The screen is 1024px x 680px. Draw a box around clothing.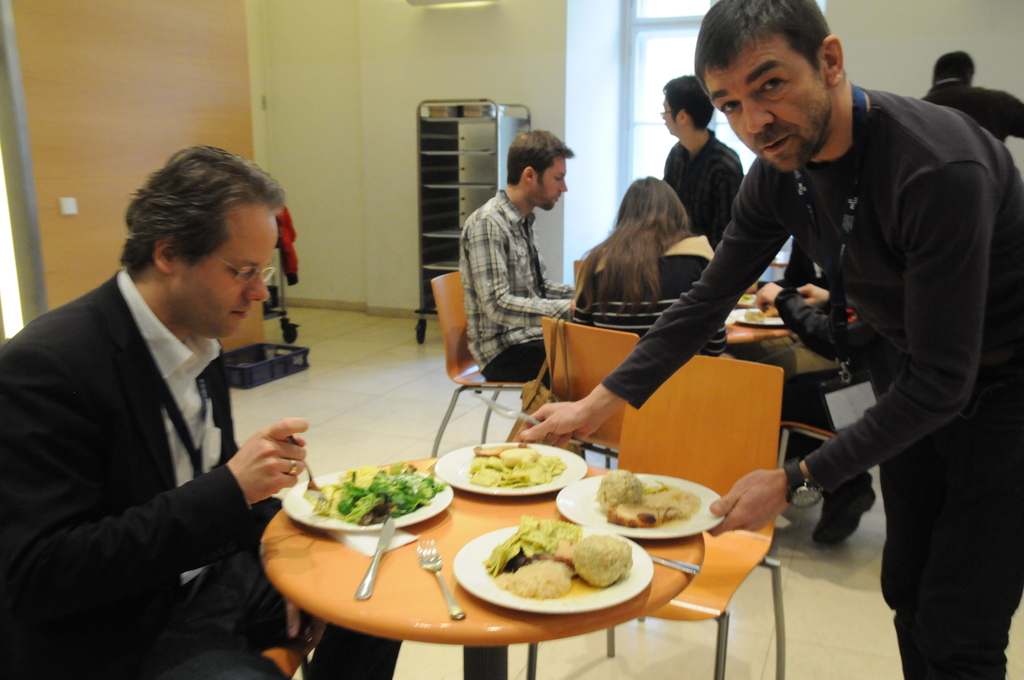
(923,74,1023,145).
